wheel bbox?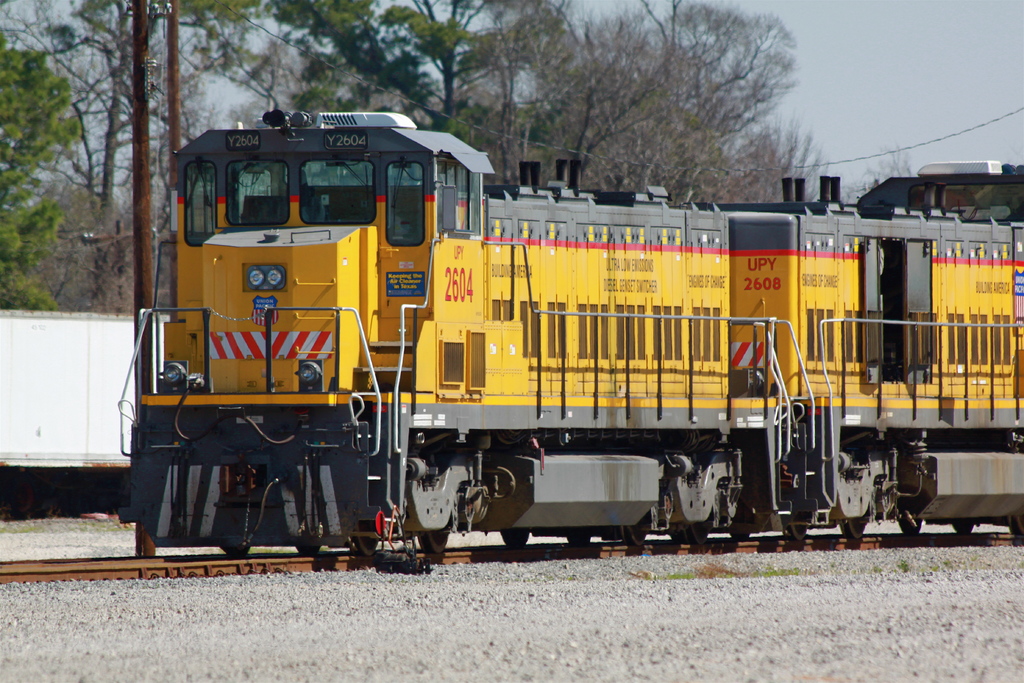
410, 520, 452, 558
